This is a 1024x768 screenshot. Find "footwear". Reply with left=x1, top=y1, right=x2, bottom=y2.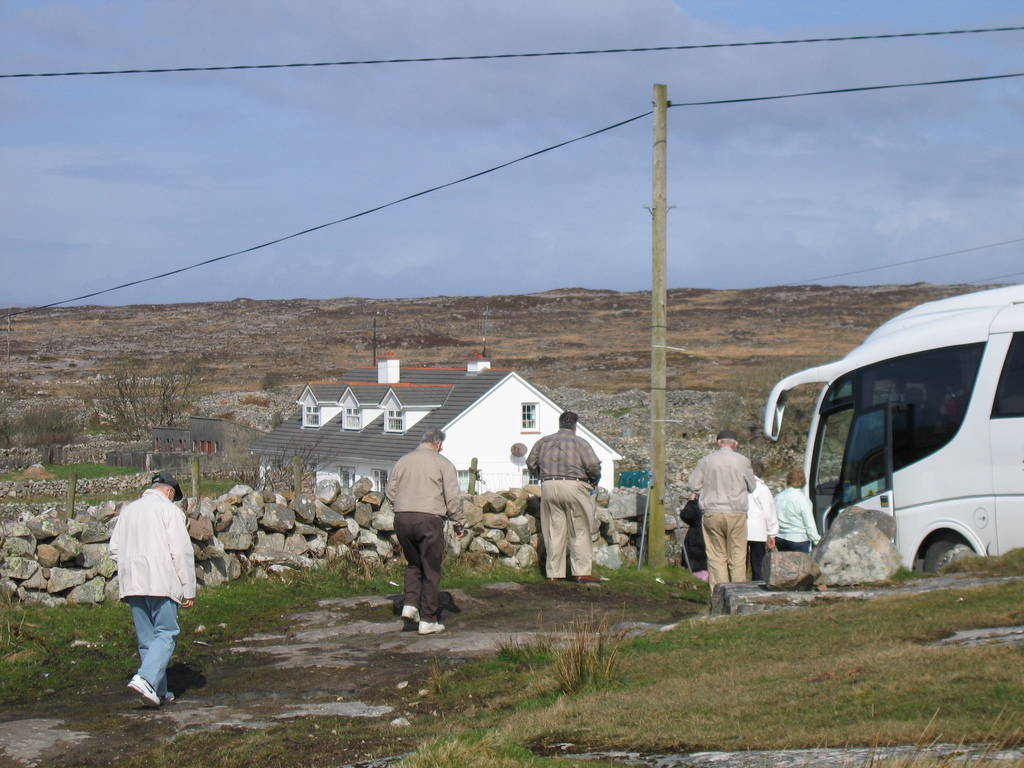
left=129, top=673, right=159, bottom=708.
